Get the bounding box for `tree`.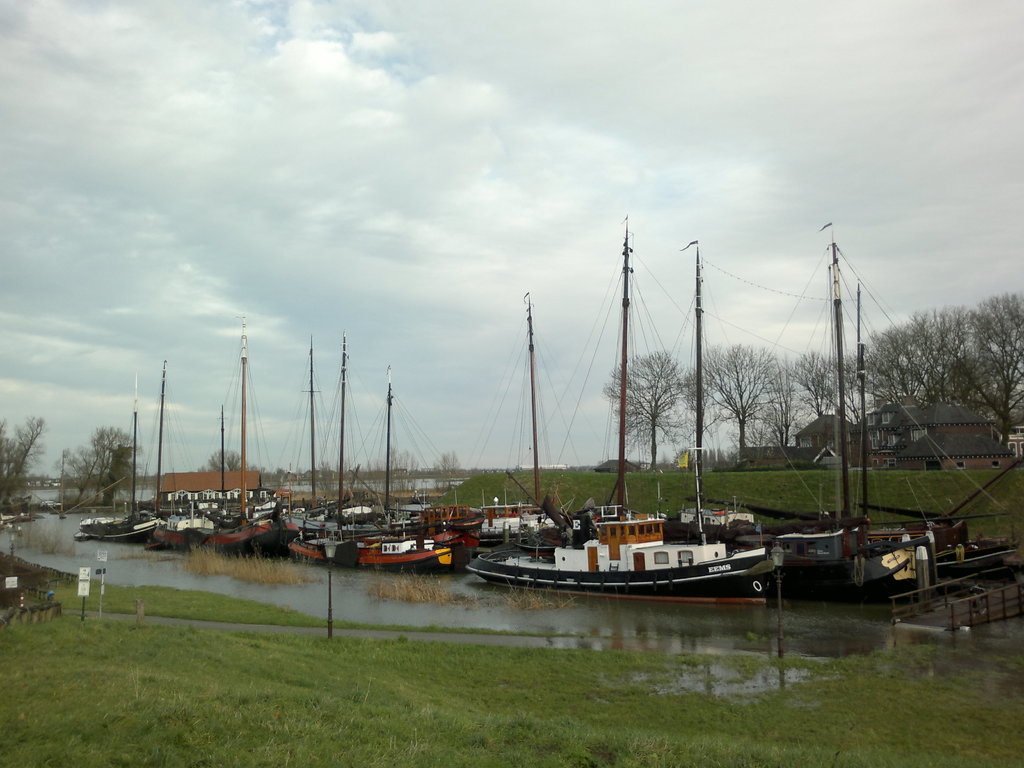
(946,290,1023,429).
